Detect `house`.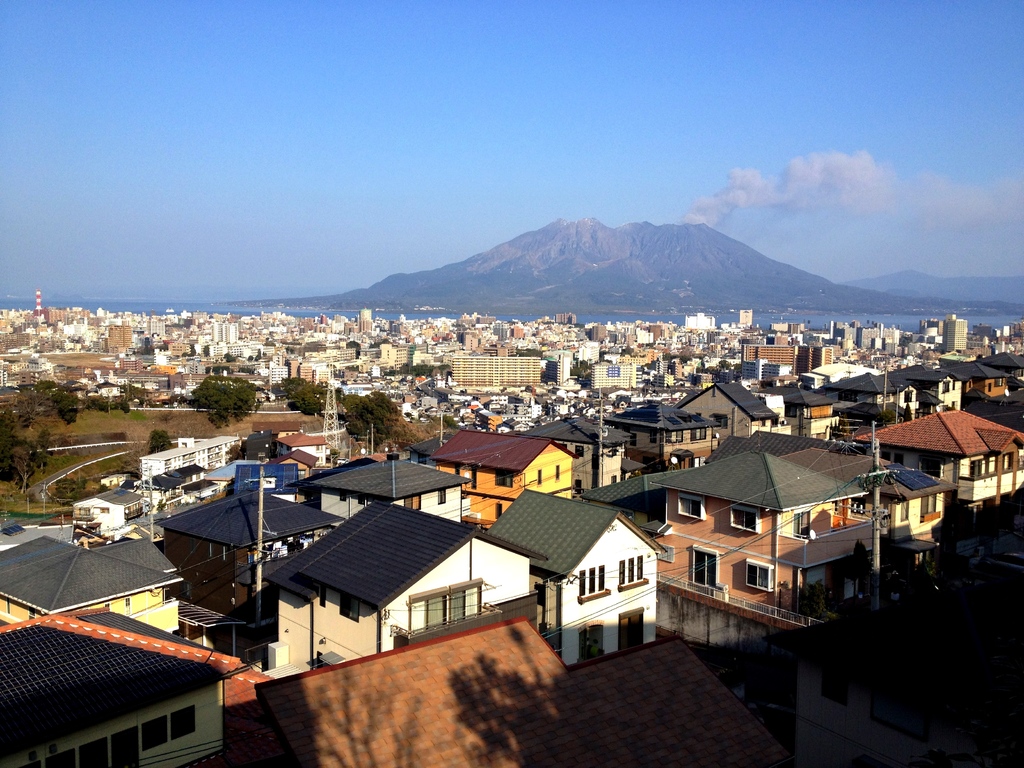
Detected at (307,442,463,522).
